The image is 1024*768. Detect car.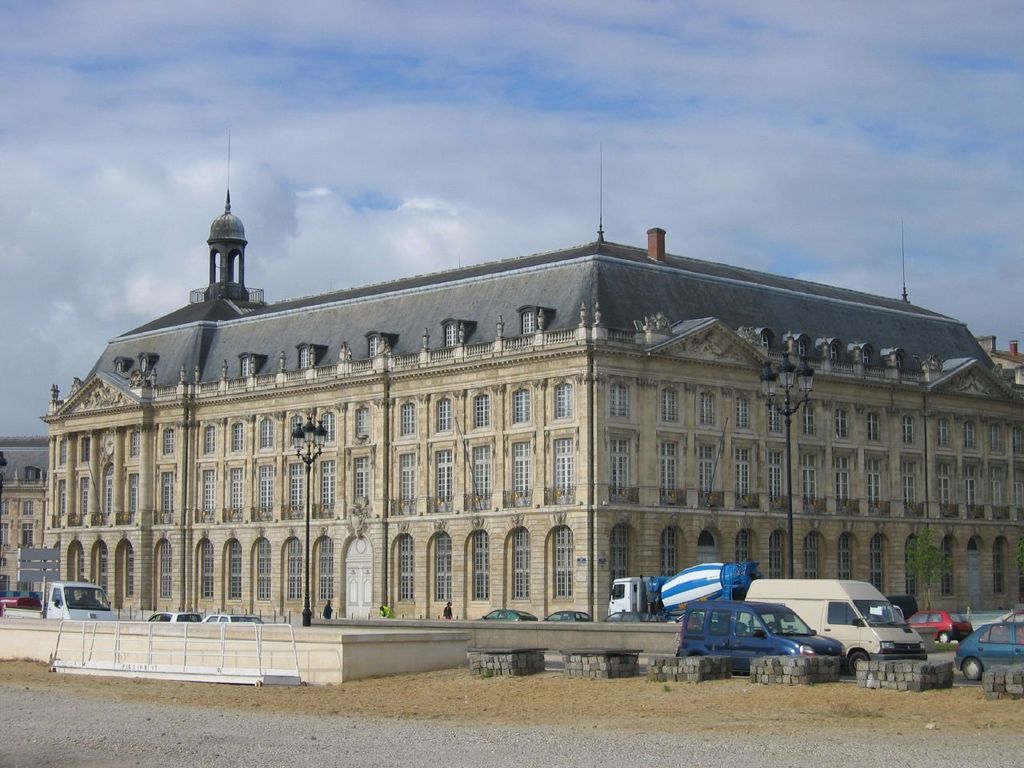
Detection: bbox(471, 608, 541, 623).
